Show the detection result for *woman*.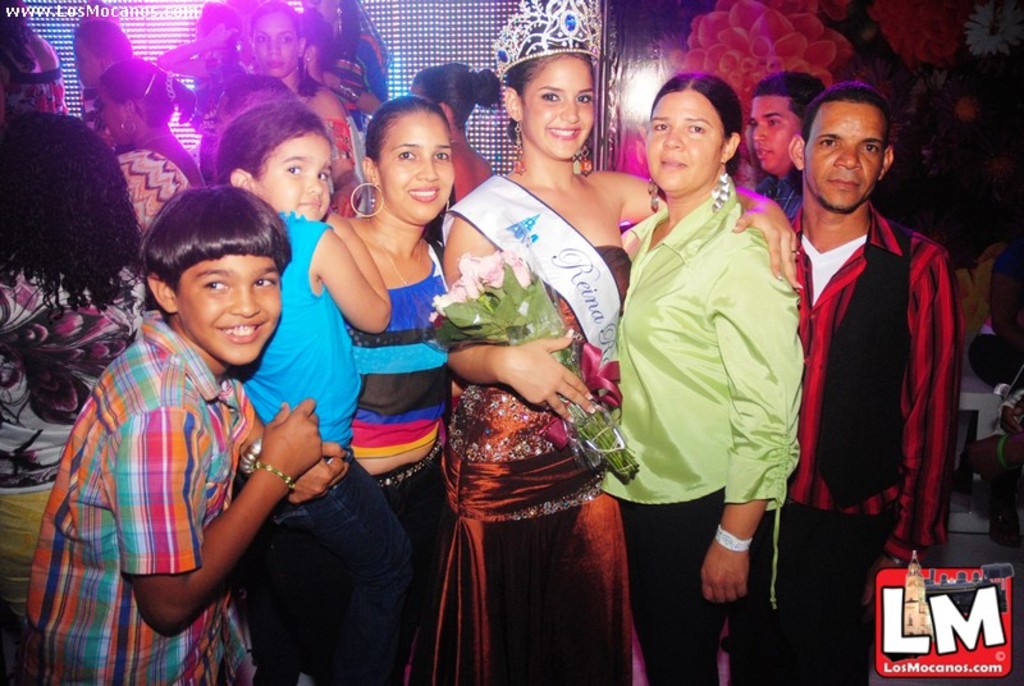
<region>0, 111, 147, 685</region>.
